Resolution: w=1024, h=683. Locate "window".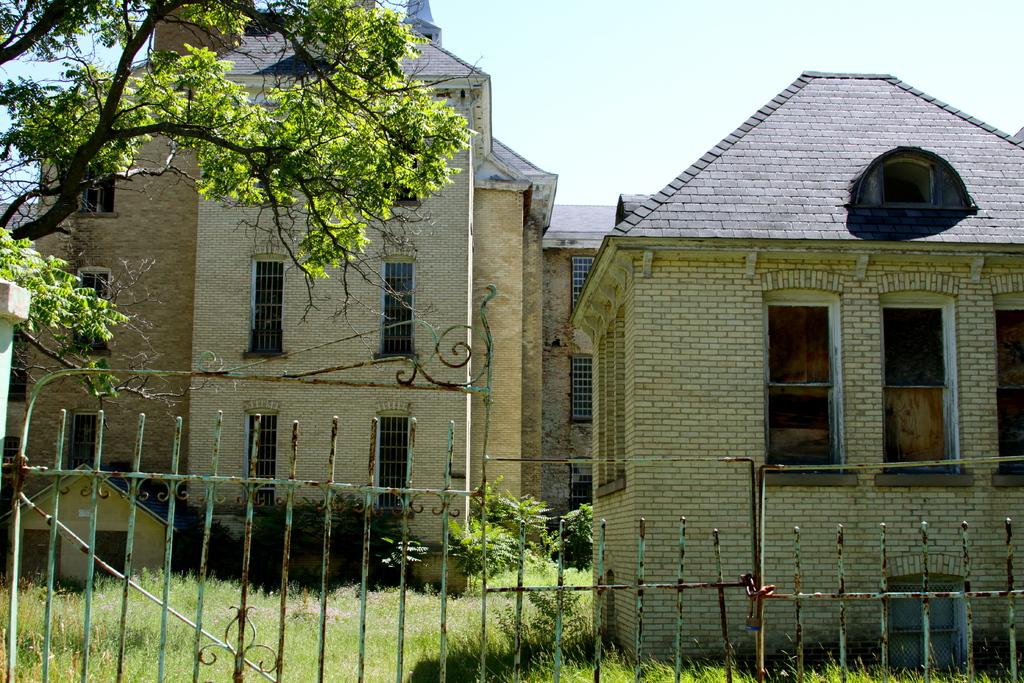
[67,407,105,471].
